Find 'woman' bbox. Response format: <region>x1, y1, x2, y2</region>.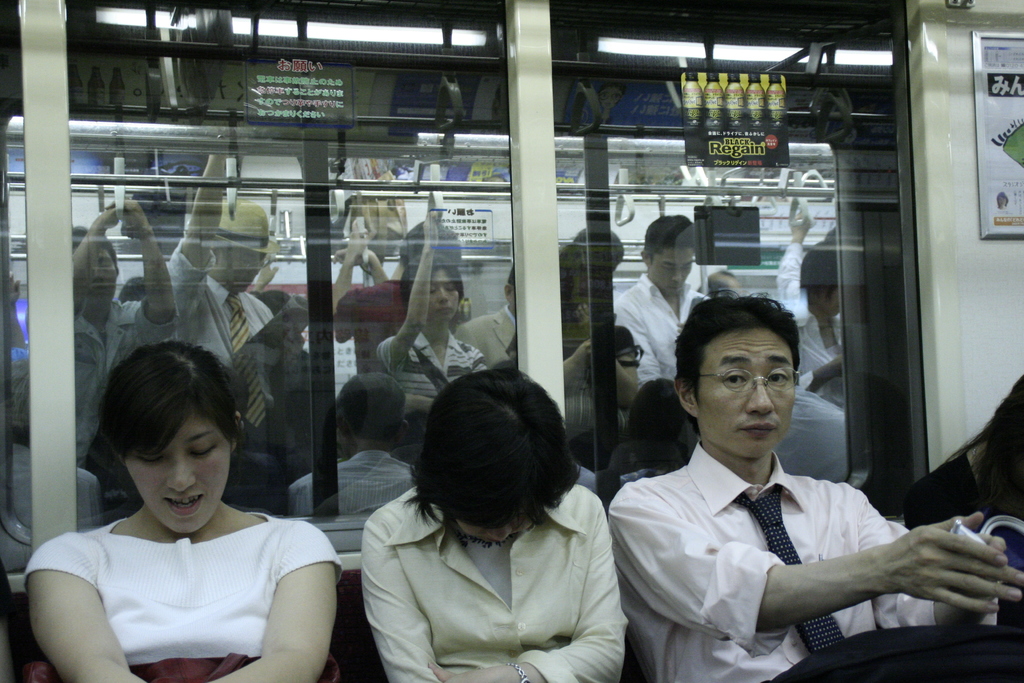
<region>775, 215, 845, 412</region>.
